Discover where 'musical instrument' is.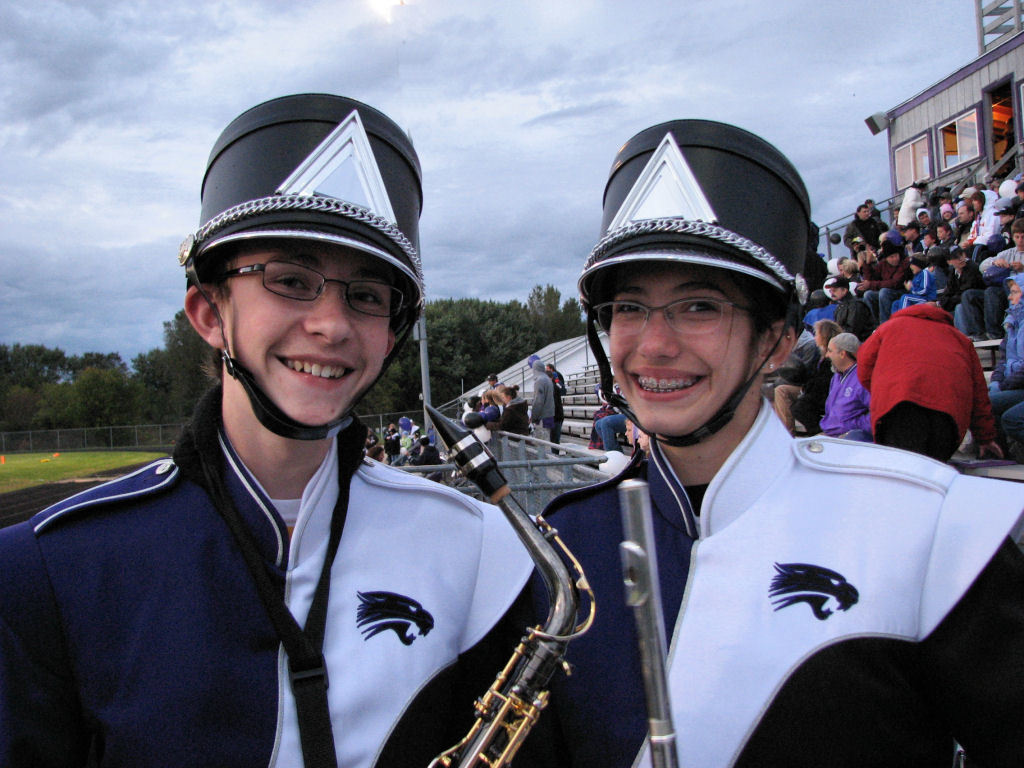
Discovered at (614,475,685,767).
